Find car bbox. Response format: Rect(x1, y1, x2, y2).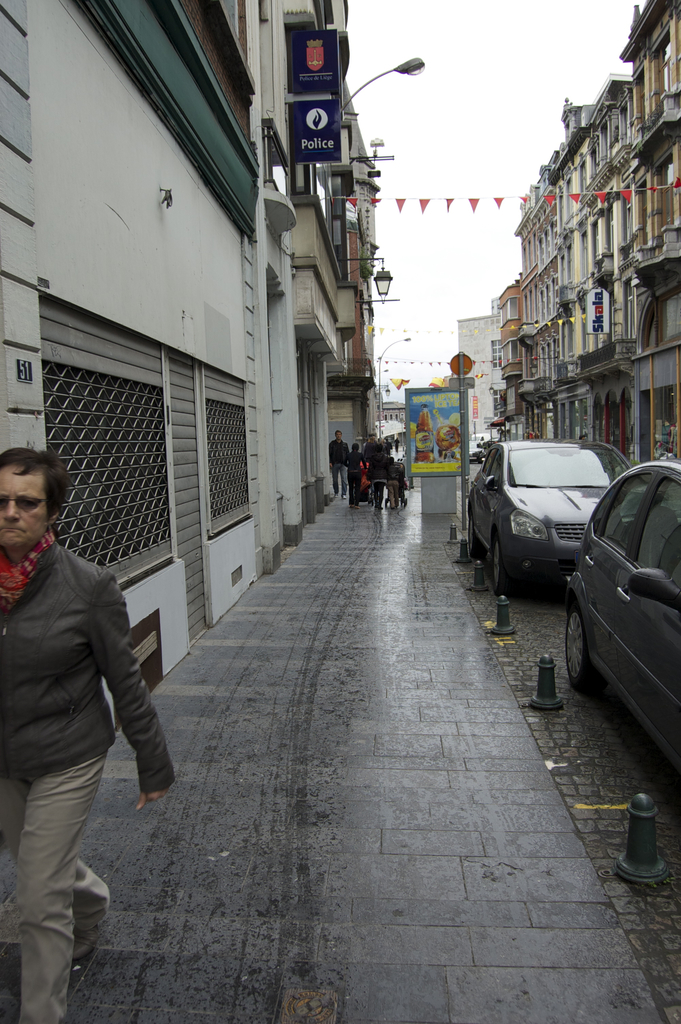
Rect(559, 449, 680, 793).
